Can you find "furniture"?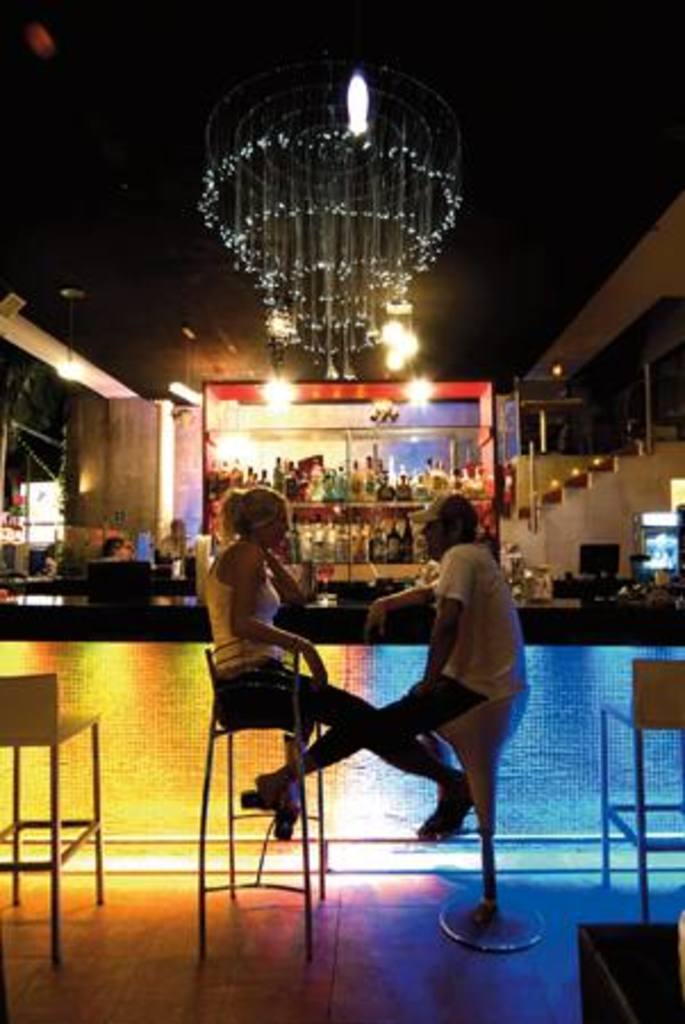
Yes, bounding box: (599, 660, 683, 924).
